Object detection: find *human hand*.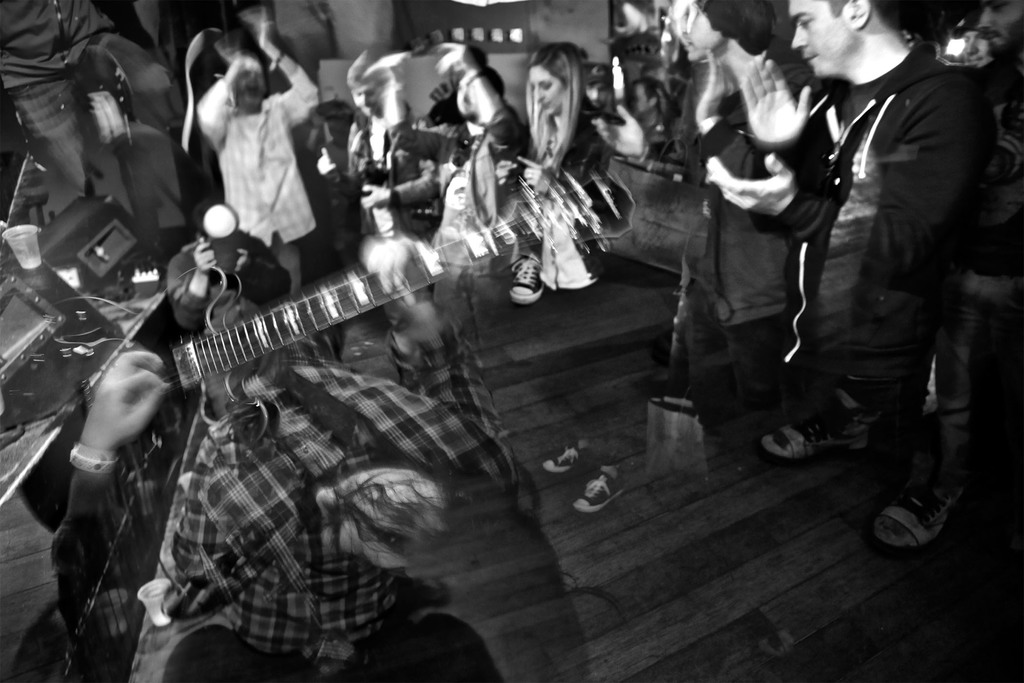
locate(360, 181, 393, 211).
